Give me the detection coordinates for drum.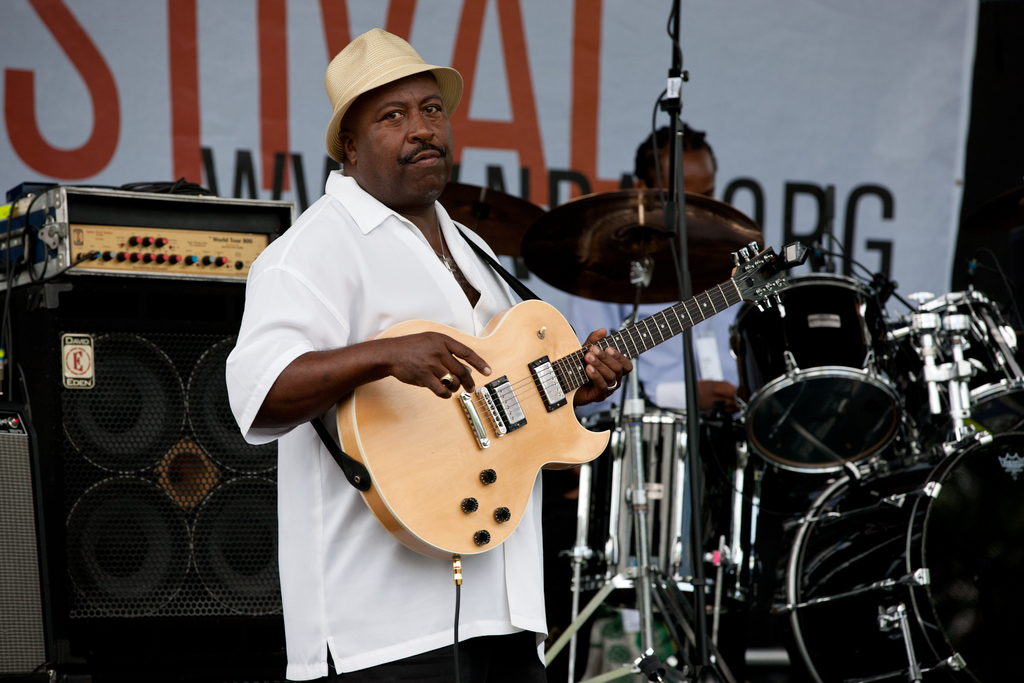
box=[762, 436, 1023, 682].
